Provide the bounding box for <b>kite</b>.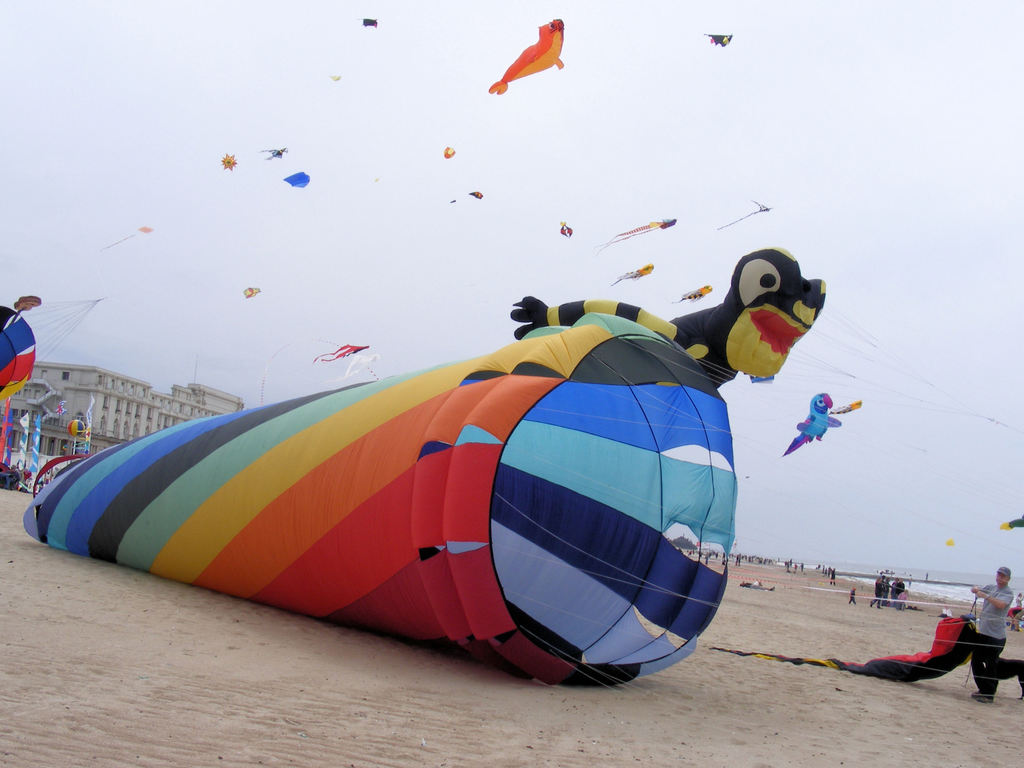
bbox=[701, 35, 732, 50].
